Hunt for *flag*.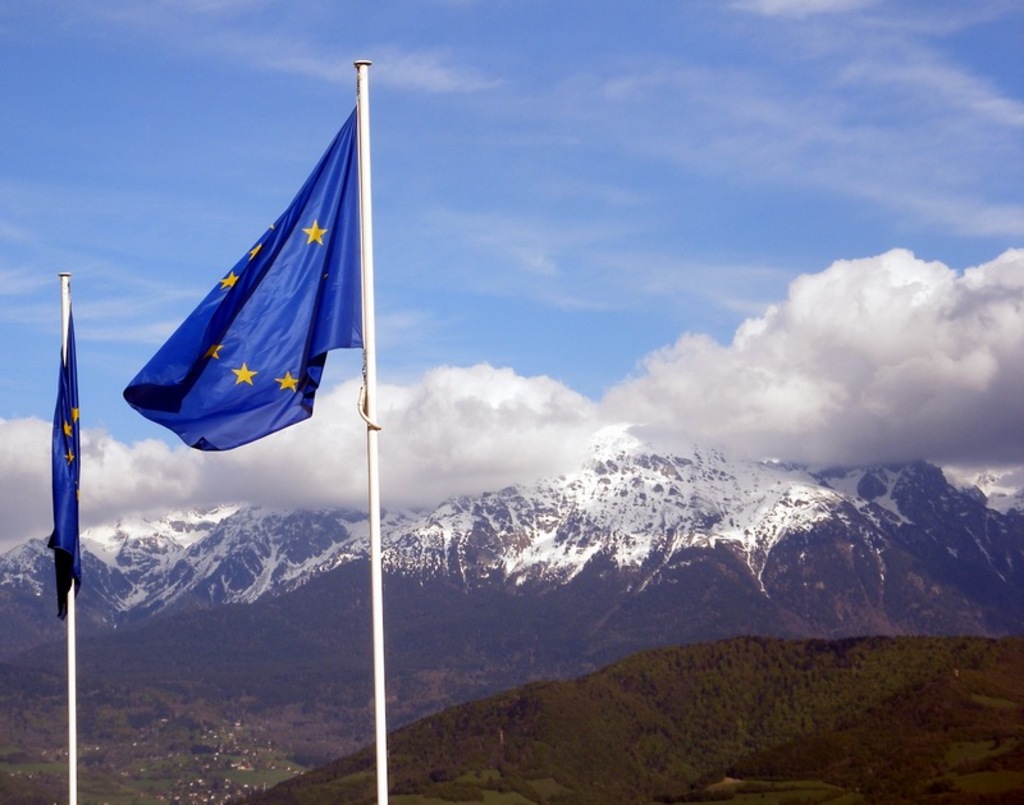
Hunted down at 125,106,365,449.
